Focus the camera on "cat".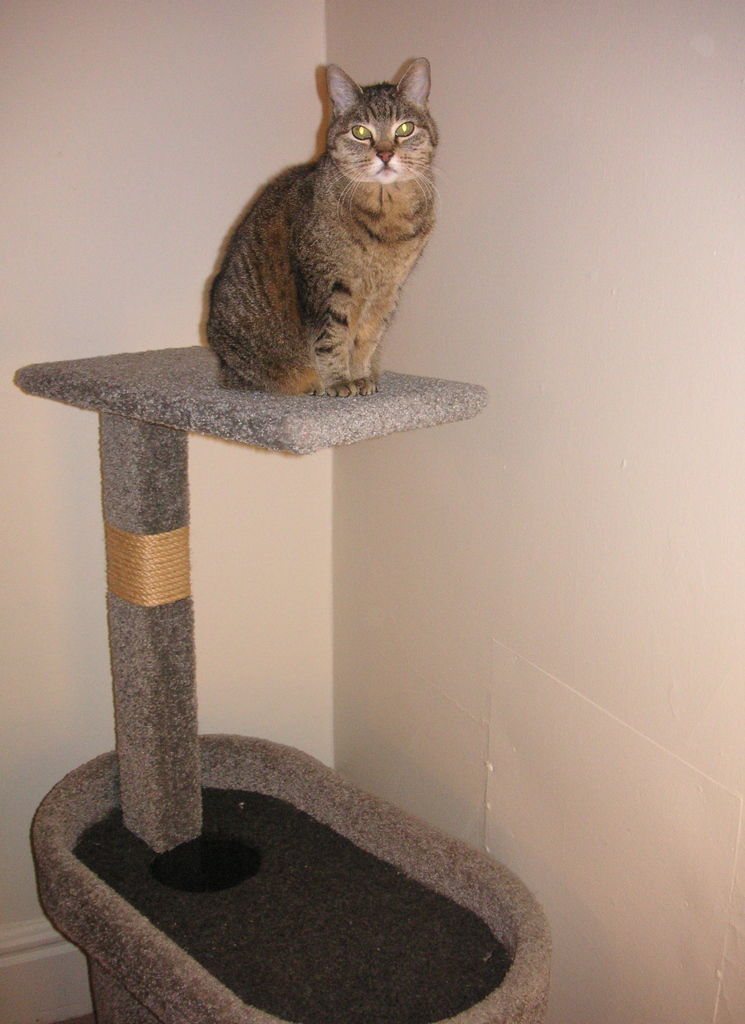
Focus region: left=201, top=52, right=452, bottom=394.
